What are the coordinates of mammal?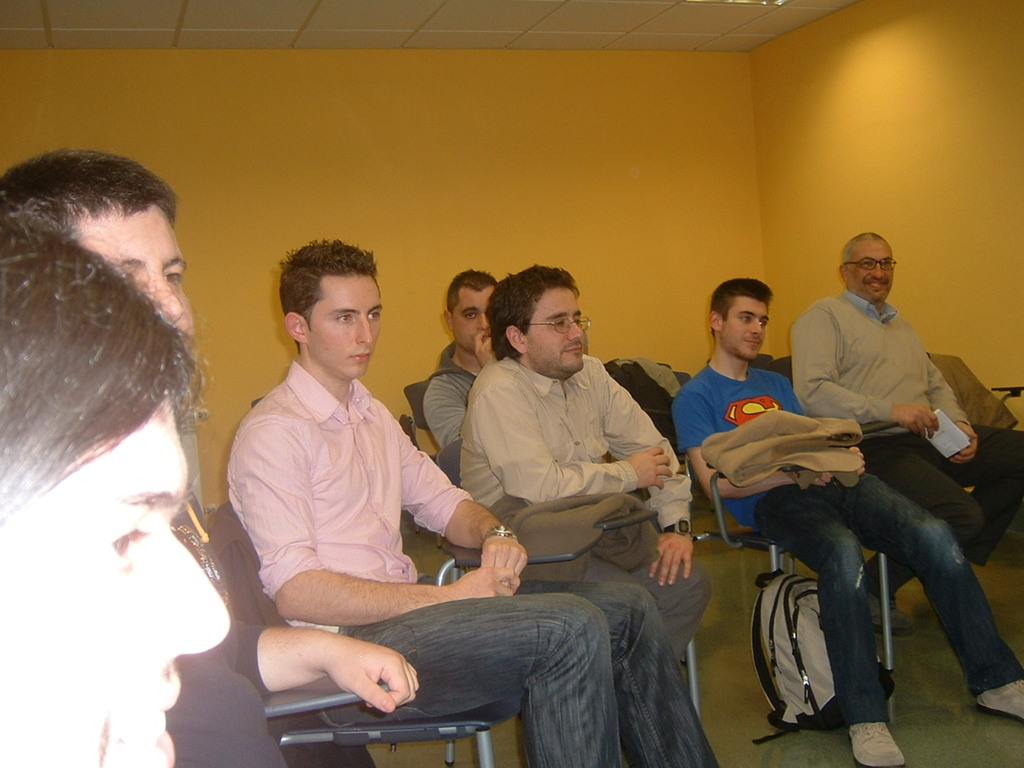
0 151 418 767.
